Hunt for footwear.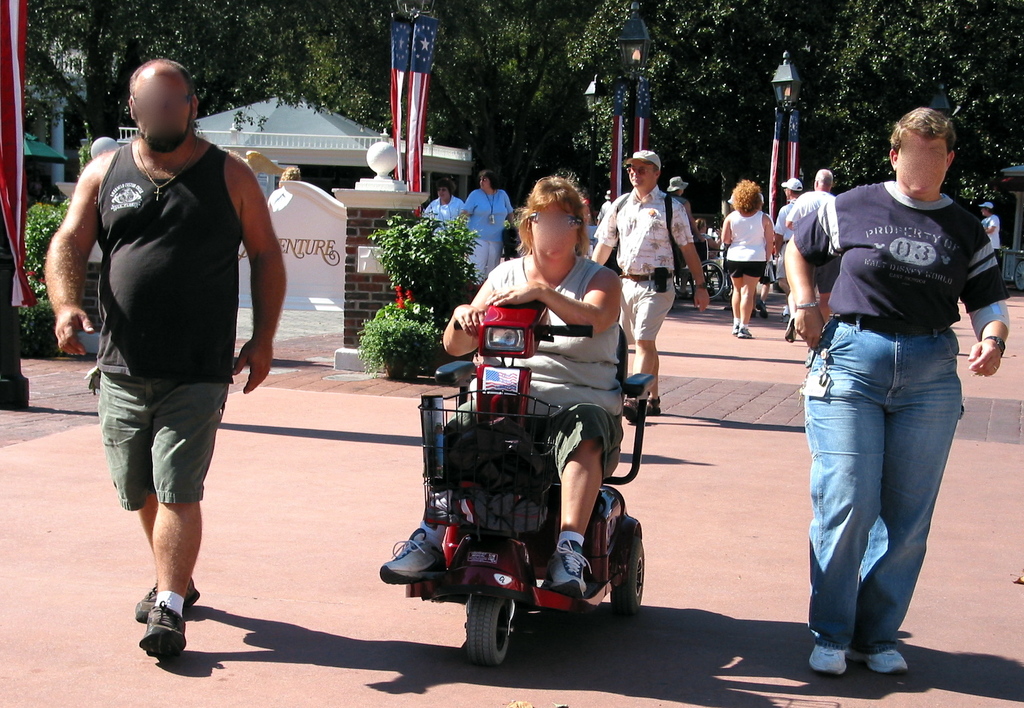
Hunted down at rect(379, 527, 451, 587).
